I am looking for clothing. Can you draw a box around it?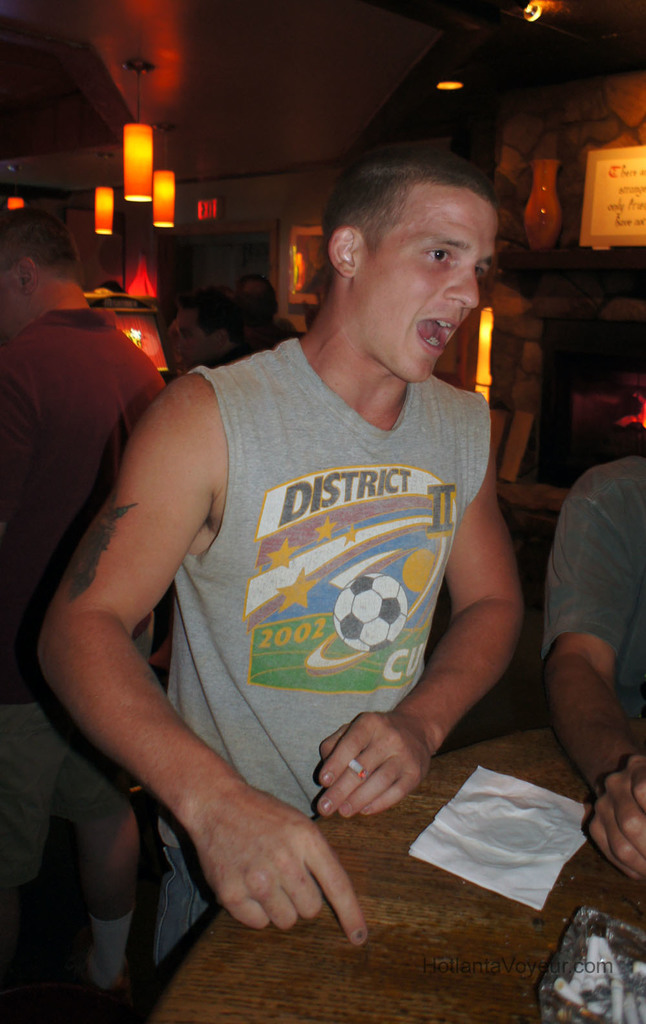
Sure, the bounding box is detection(543, 452, 645, 750).
